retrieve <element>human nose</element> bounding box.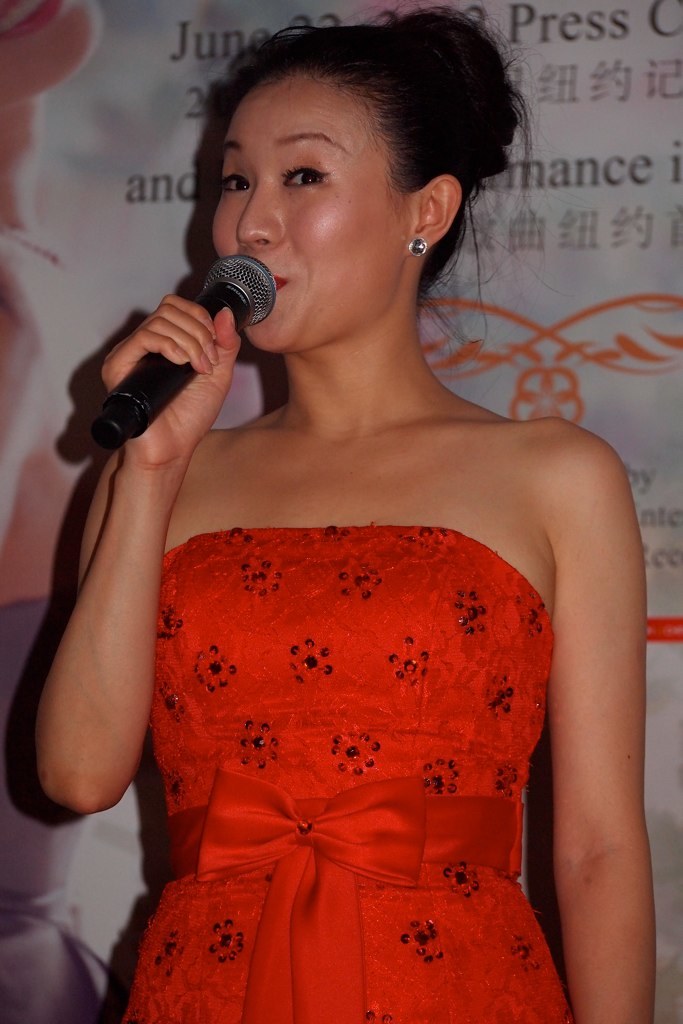
Bounding box: <bbox>239, 184, 287, 250</bbox>.
